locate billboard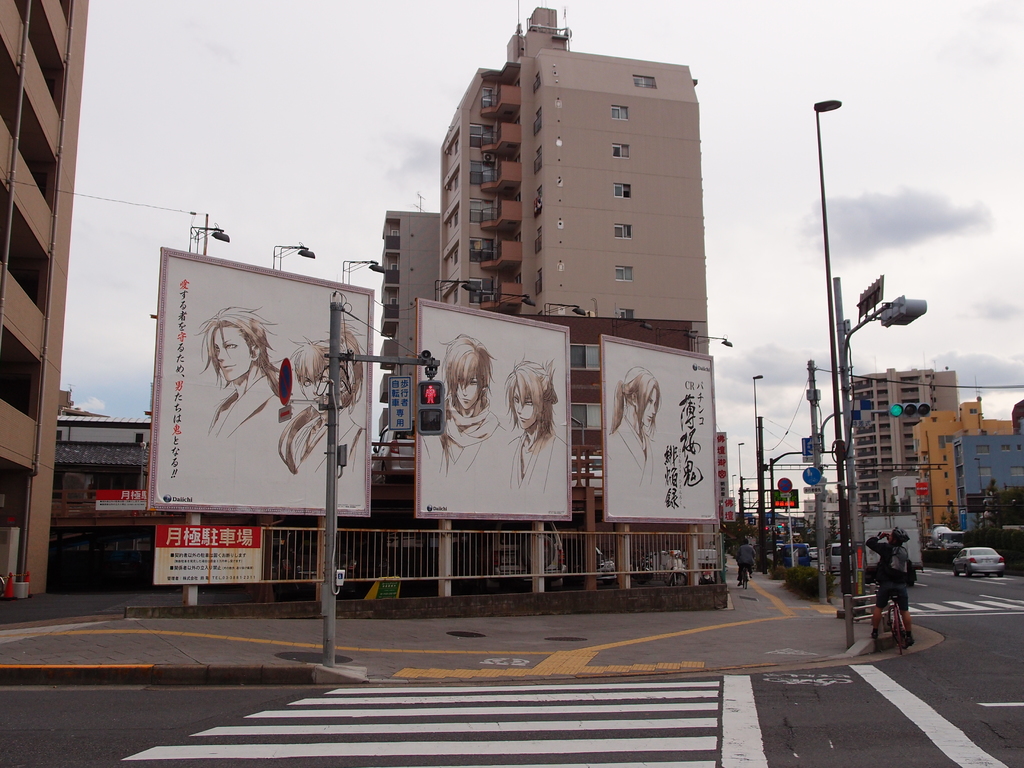
locate(601, 331, 720, 527)
